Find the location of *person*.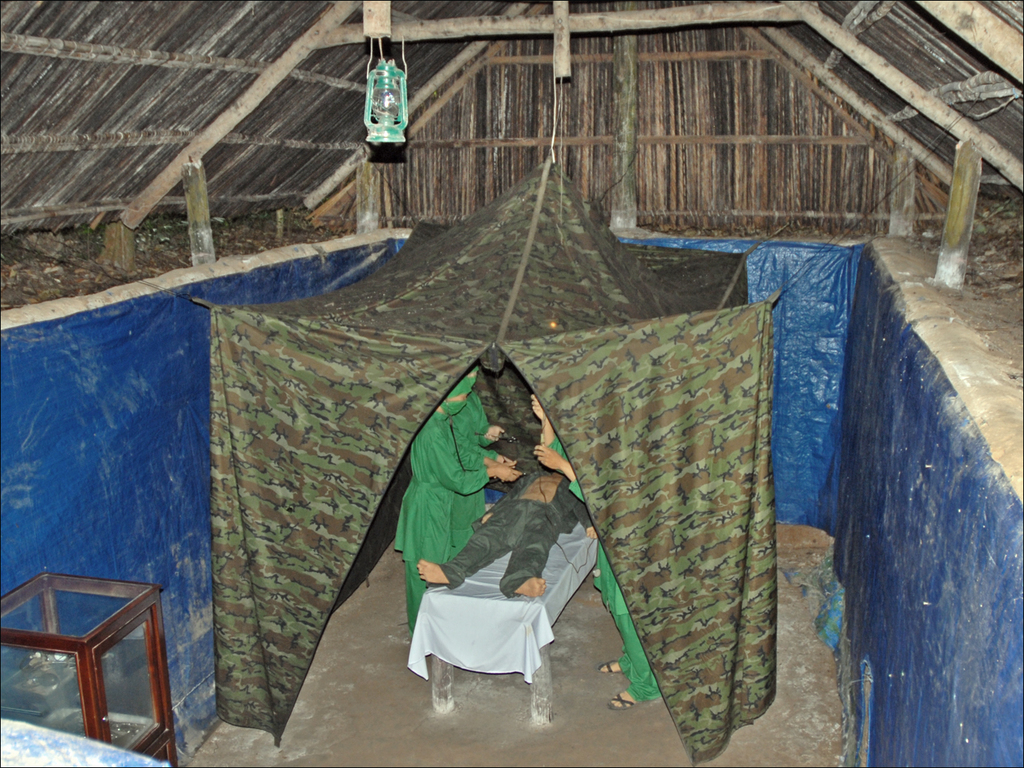
Location: crop(386, 373, 526, 633).
